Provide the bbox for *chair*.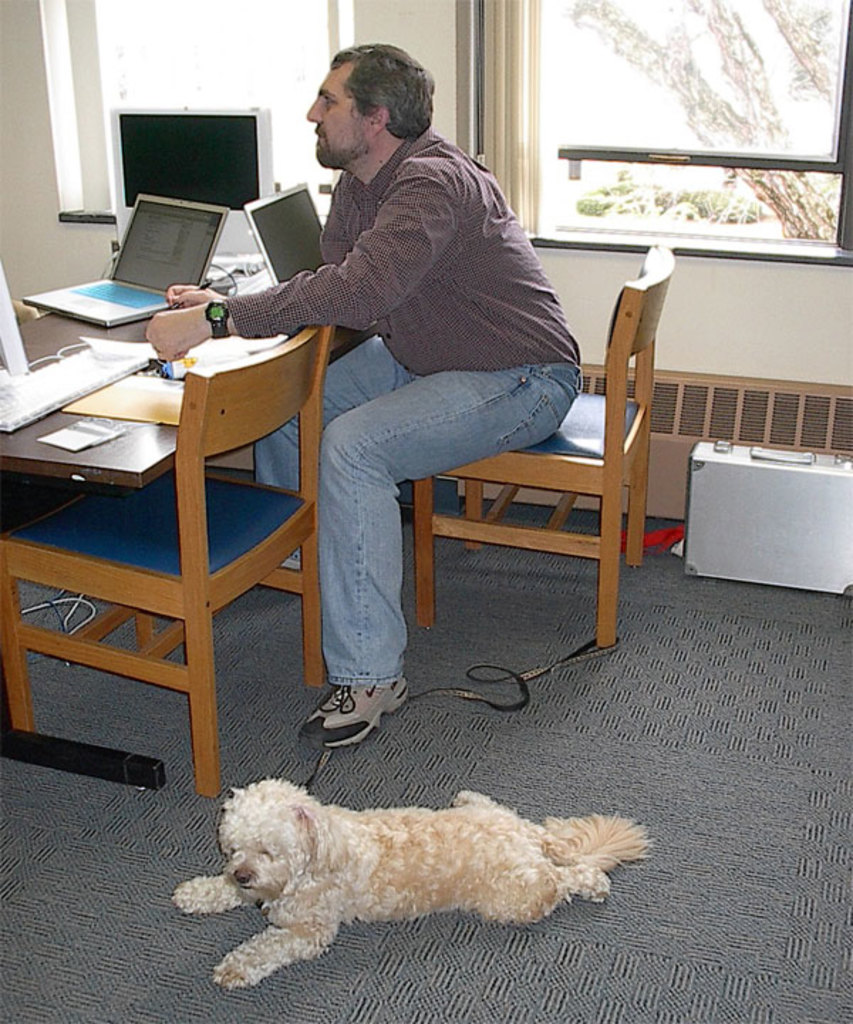
<box>421,280,680,683</box>.
